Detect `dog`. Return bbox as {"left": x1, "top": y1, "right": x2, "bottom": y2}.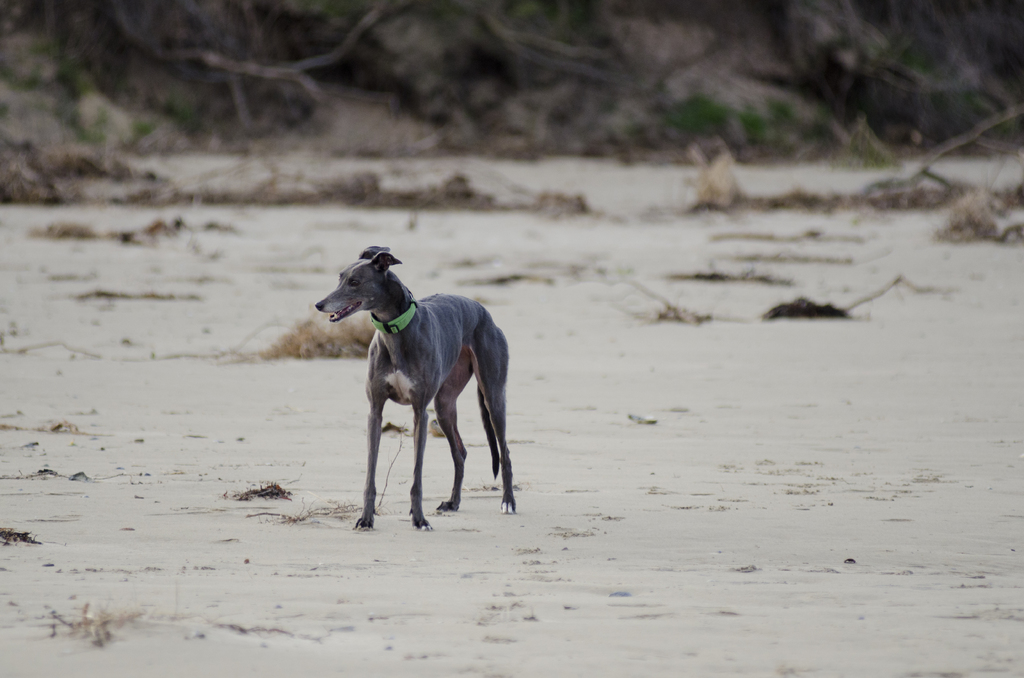
{"left": 314, "top": 246, "right": 516, "bottom": 531}.
